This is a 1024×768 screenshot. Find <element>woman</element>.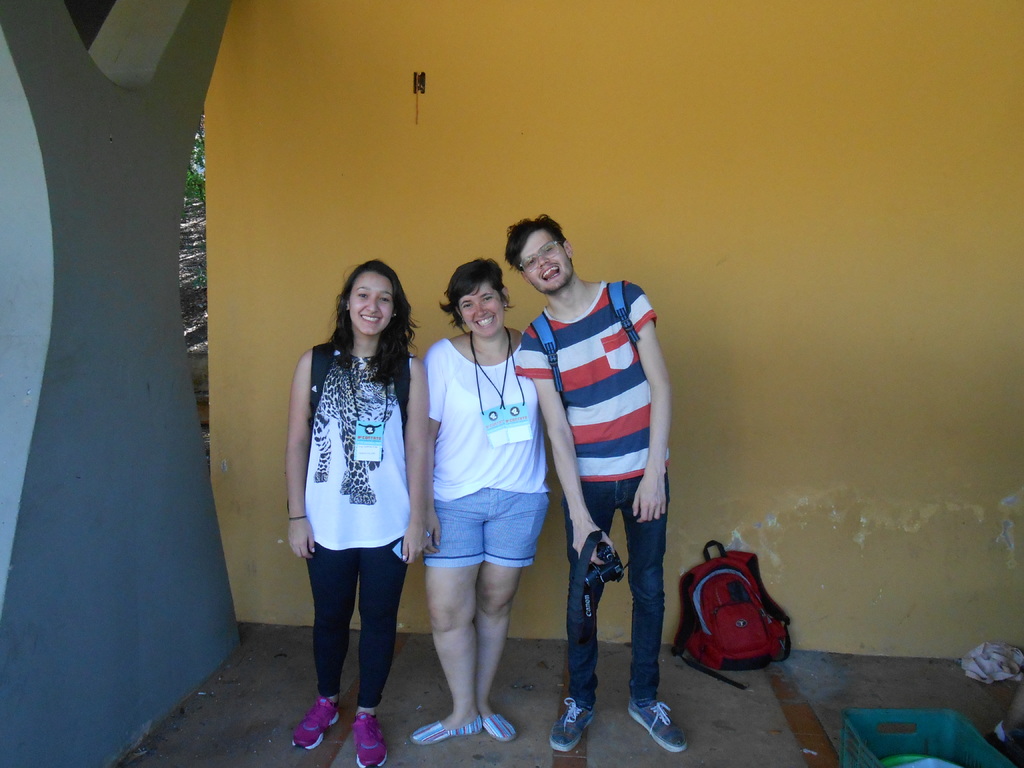
Bounding box: select_region(411, 259, 560, 748).
